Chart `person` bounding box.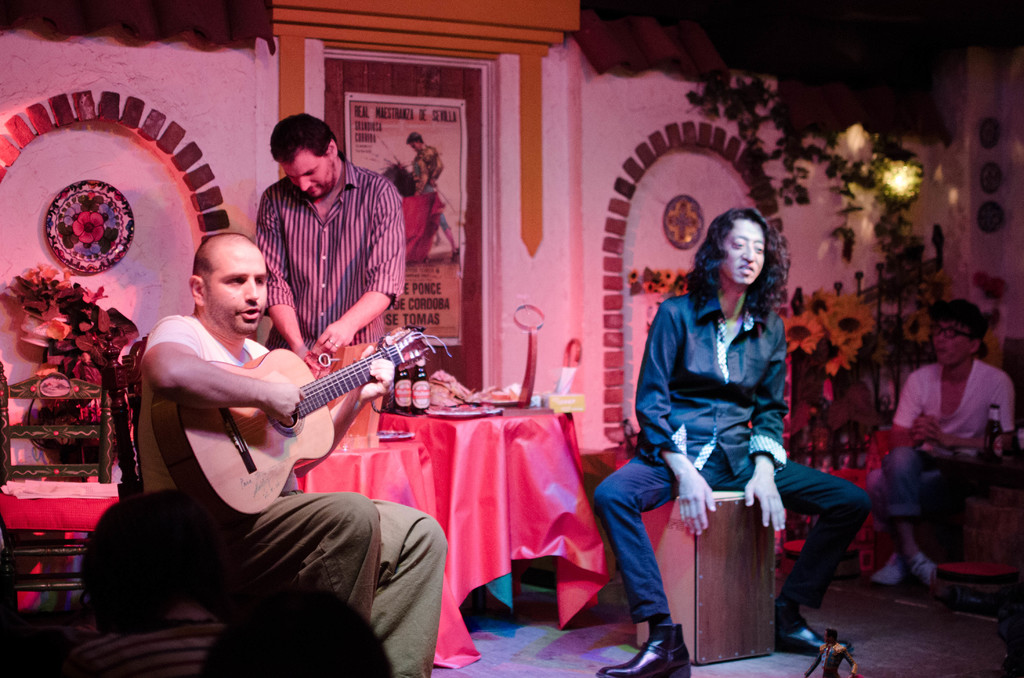
Charted: {"left": 805, "top": 626, "right": 856, "bottom": 677}.
